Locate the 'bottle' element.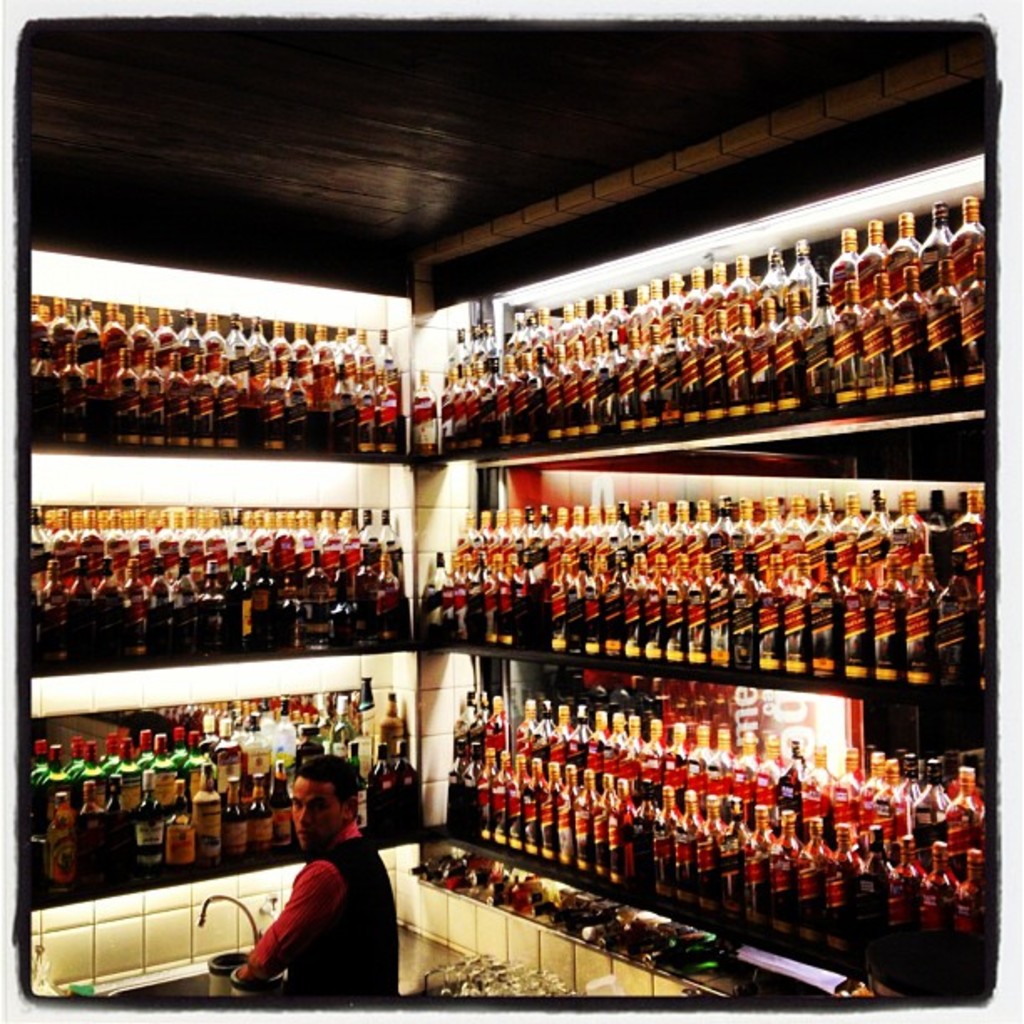
Element bbox: box(136, 730, 156, 765).
